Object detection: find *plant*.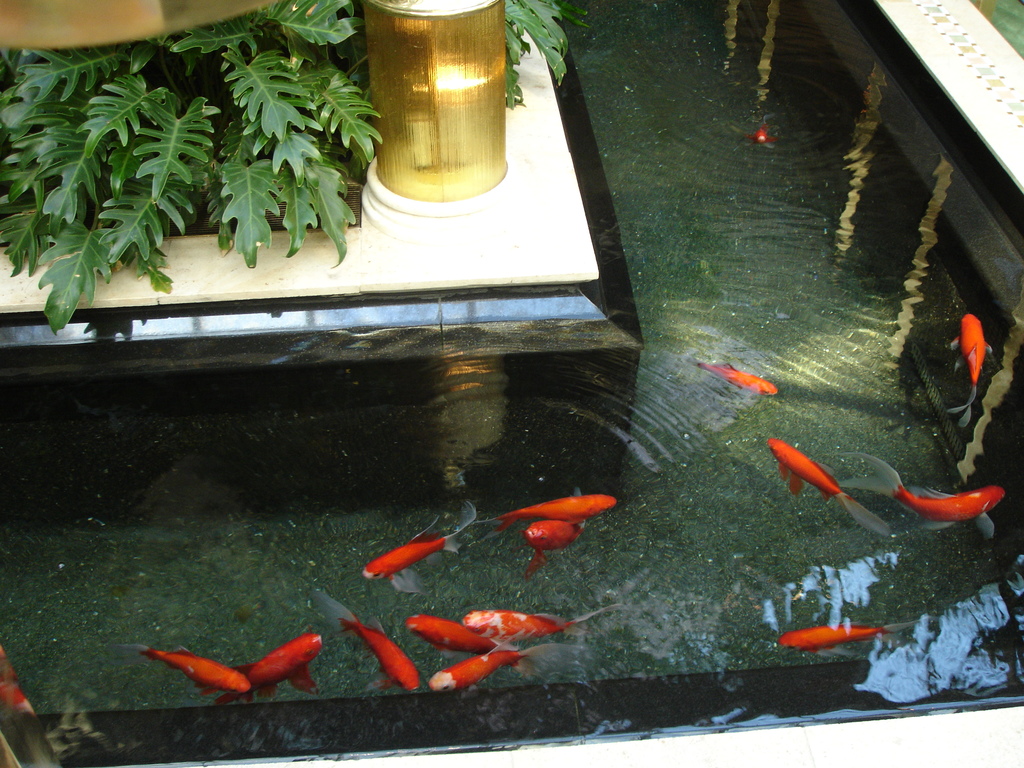
{"x1": 0, "y1": 0, "x2": 593, "y2": 337}.
